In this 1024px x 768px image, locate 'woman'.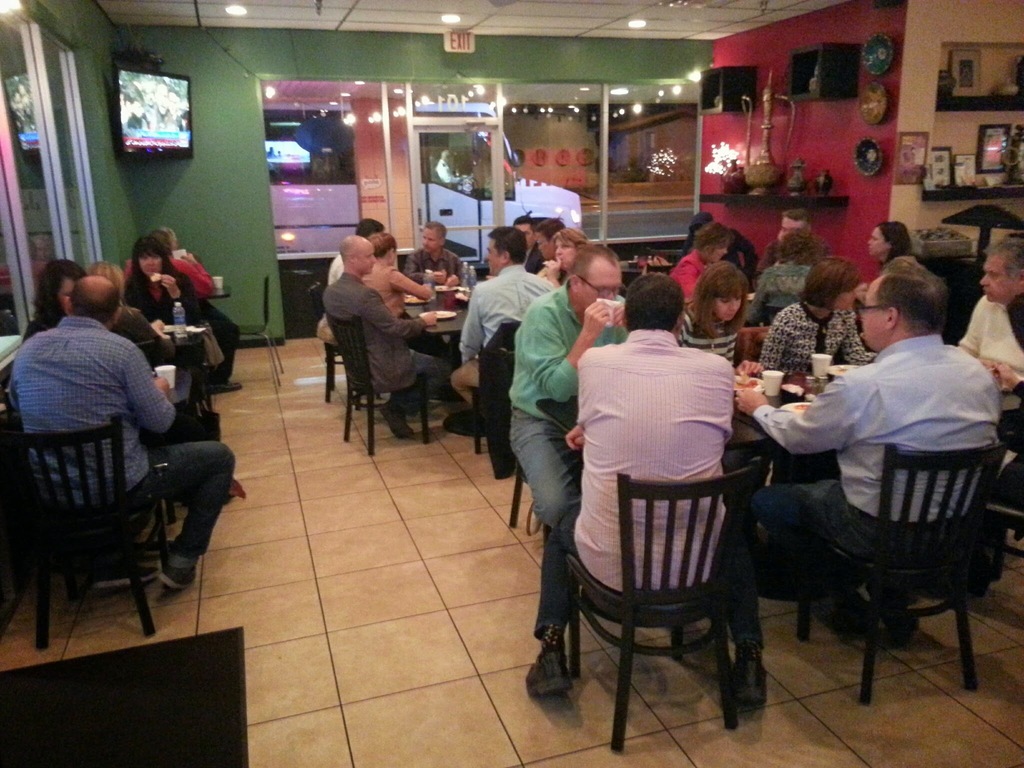
Bounding box: box=[86, 251, 162, 352].
